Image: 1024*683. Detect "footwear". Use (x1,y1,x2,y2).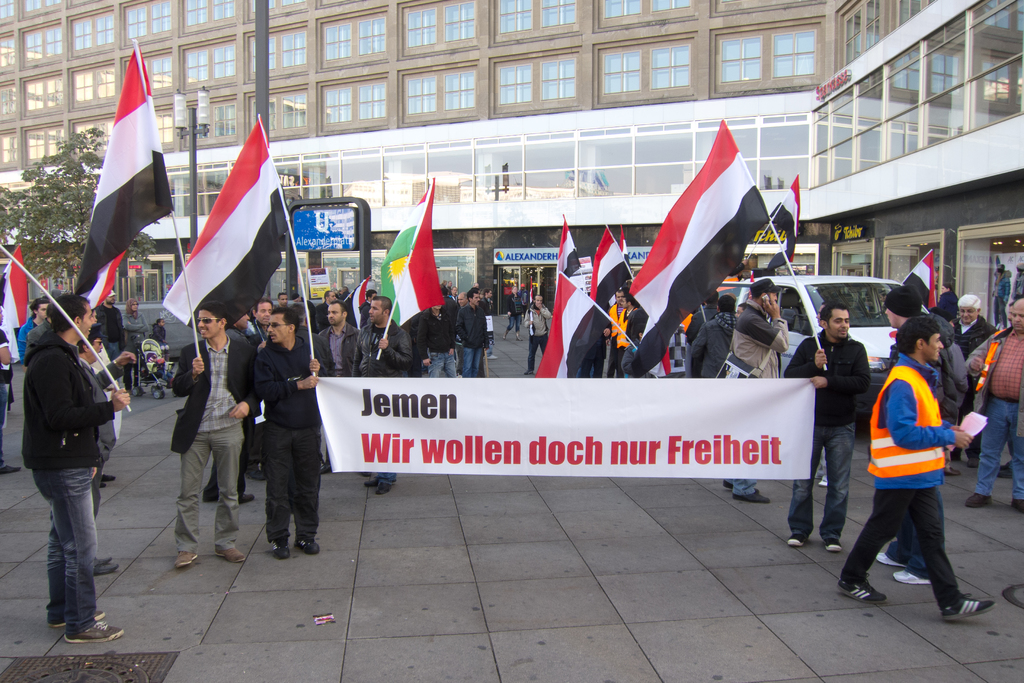
(890,576,935,587).
